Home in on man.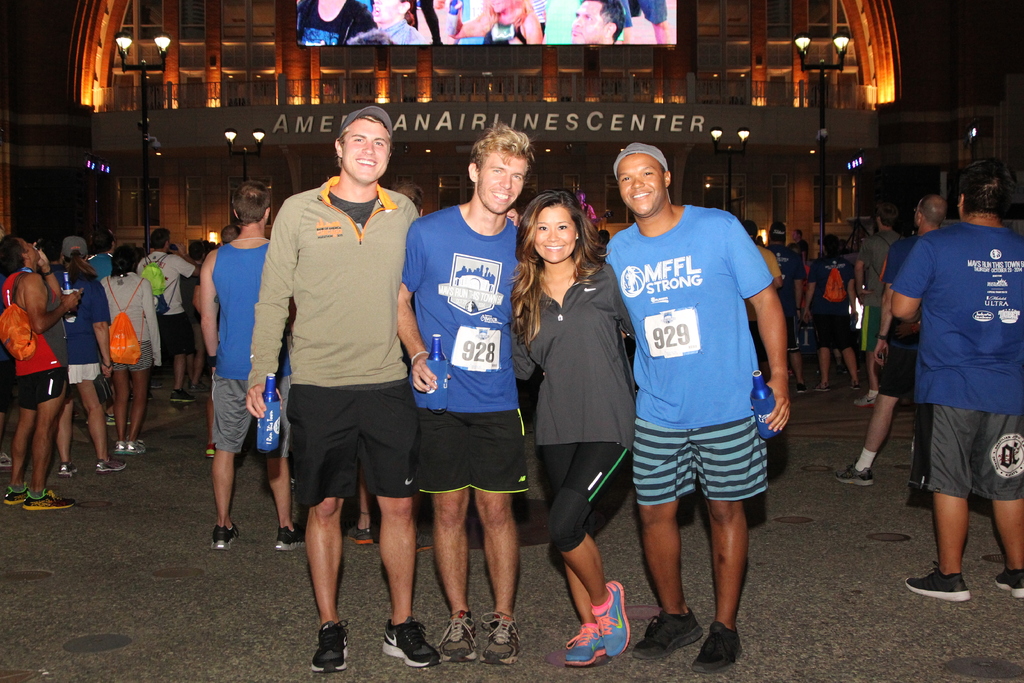
Homed in at 893, 160, 1023, 602.
